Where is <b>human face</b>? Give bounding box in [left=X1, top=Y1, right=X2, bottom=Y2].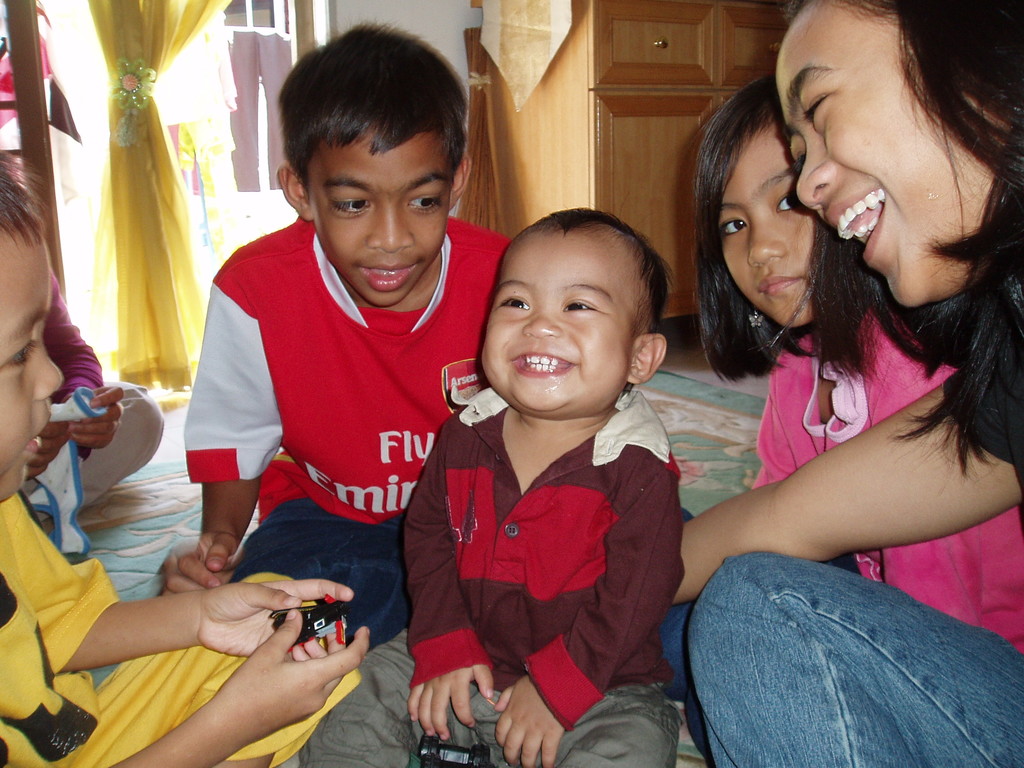
[left=719, top=127, right=826, bottom=341].
